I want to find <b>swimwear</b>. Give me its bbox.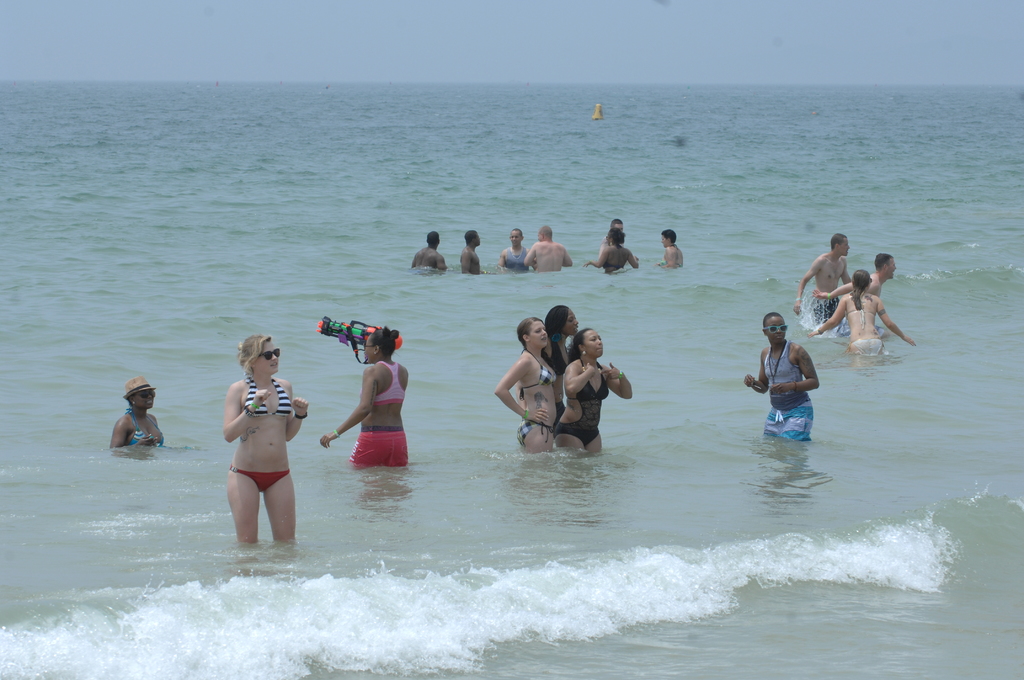
[left=502, top=245, right=530, bottom=271].
